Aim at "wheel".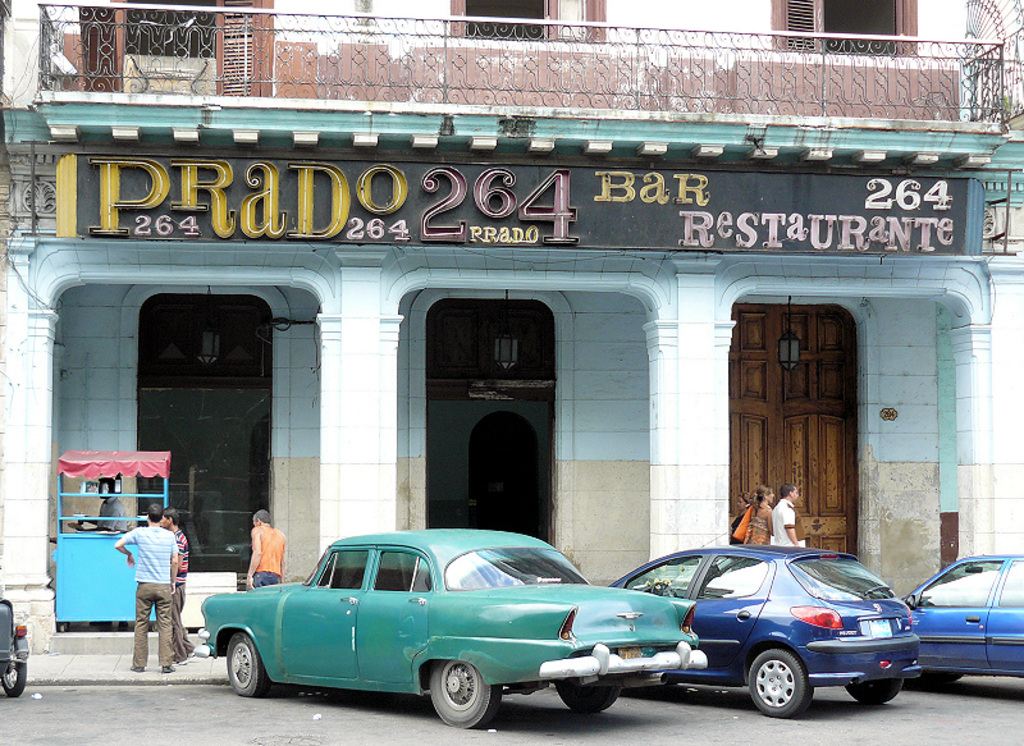
Aimed at <region>847, 677, 901, 710</region>.
